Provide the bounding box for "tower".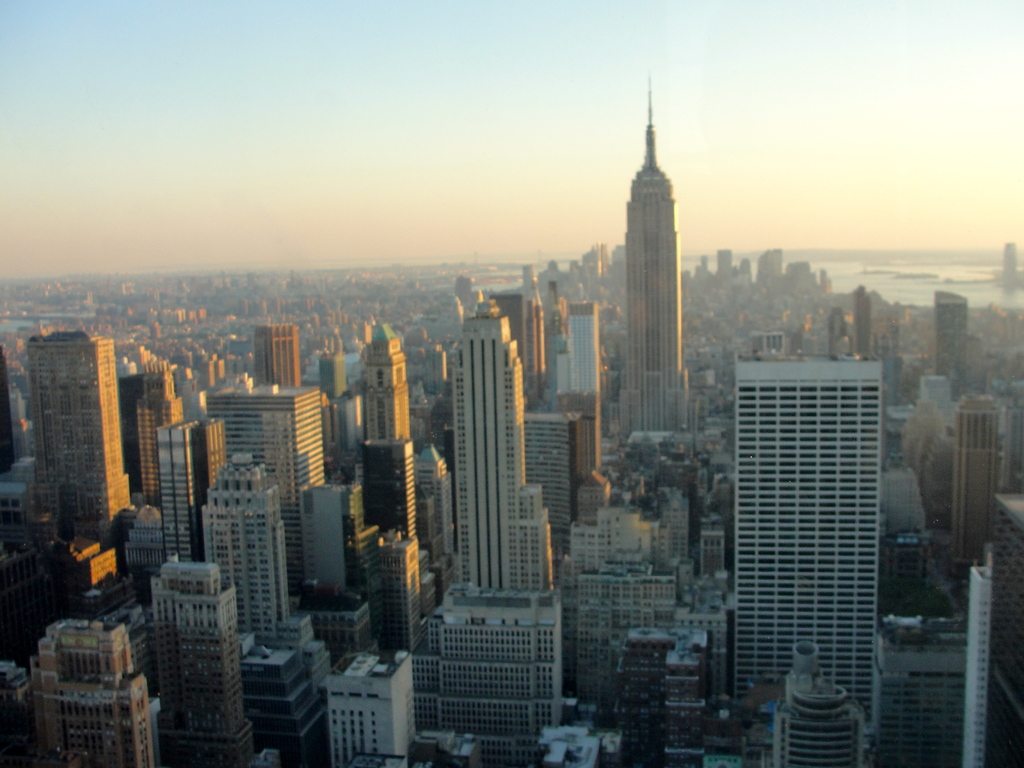
366, 326, 411, 437.
